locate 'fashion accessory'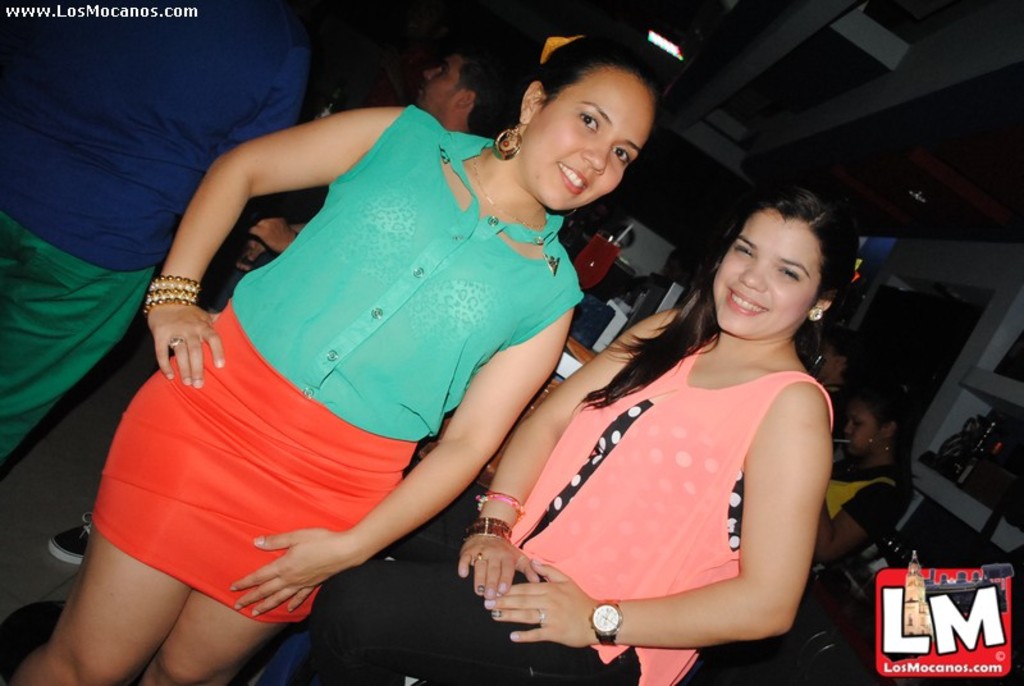
box=[507, 631, 521, 642]
